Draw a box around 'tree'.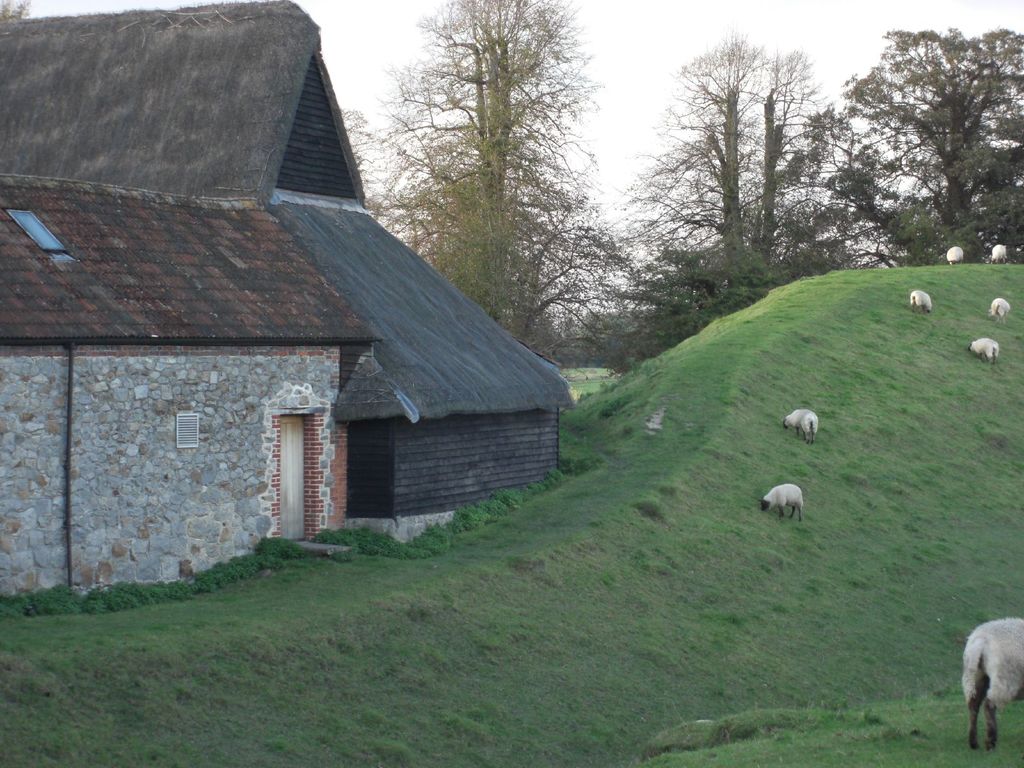
(x1=749, y1=47, x2=846, y2=287).
